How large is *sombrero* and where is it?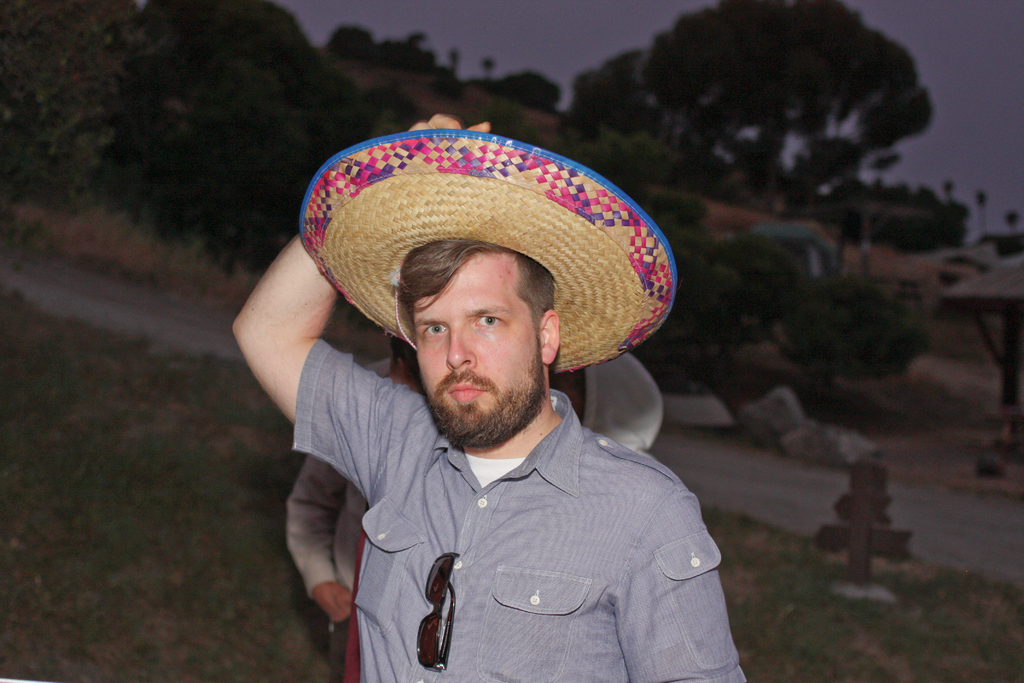
Bounding box: left=297, top=126, right=678, bottom=375.
